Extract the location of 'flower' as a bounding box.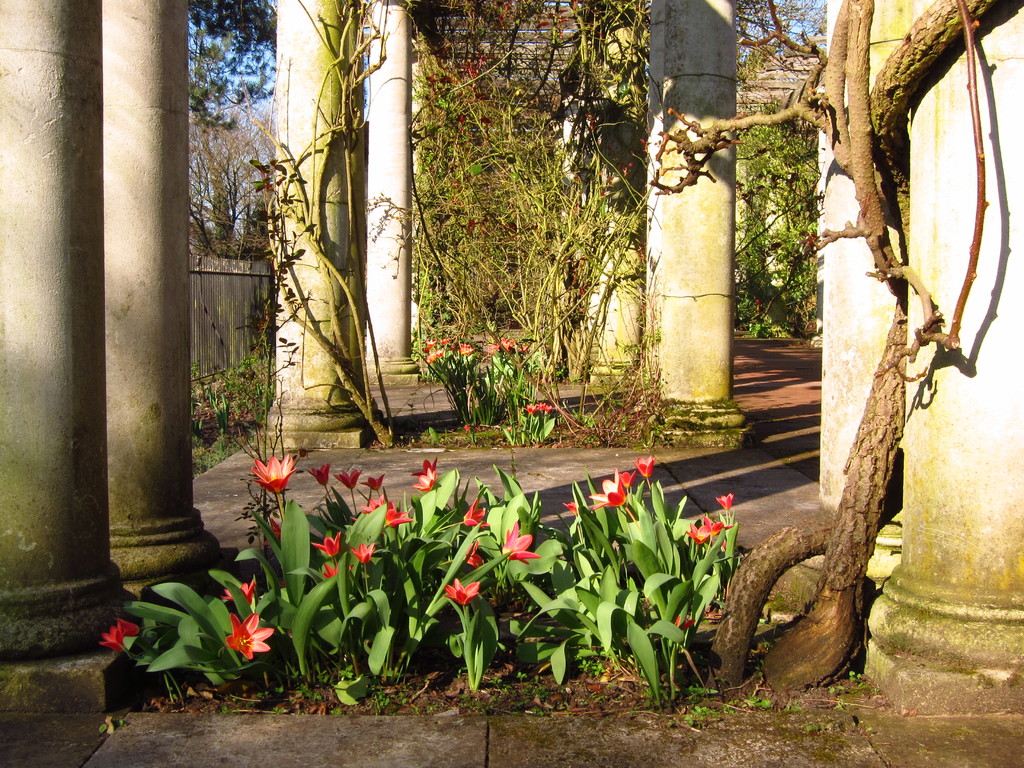
98/616/140/654.
